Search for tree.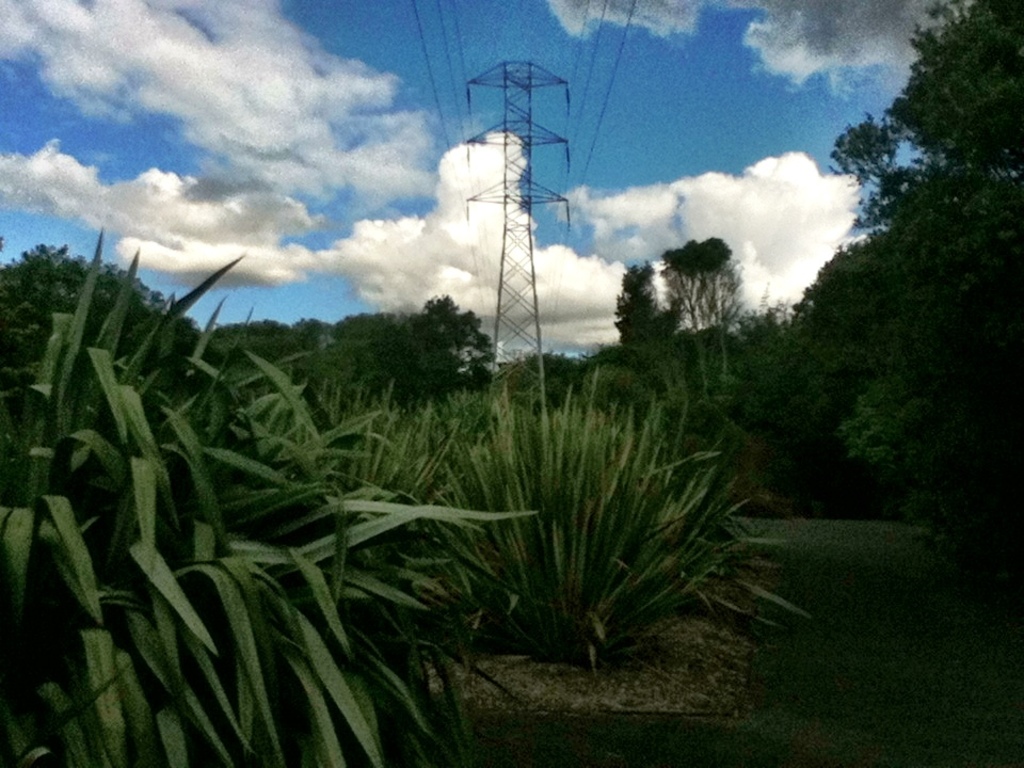
Found at [0,239,206,418].
